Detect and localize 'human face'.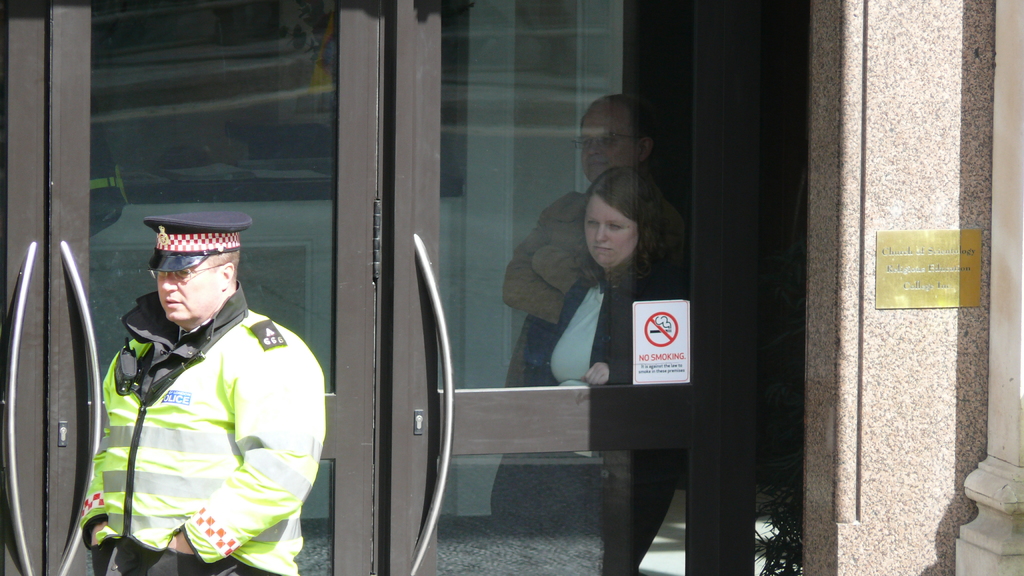
Localized at rect(147, 255, 244, 326).
